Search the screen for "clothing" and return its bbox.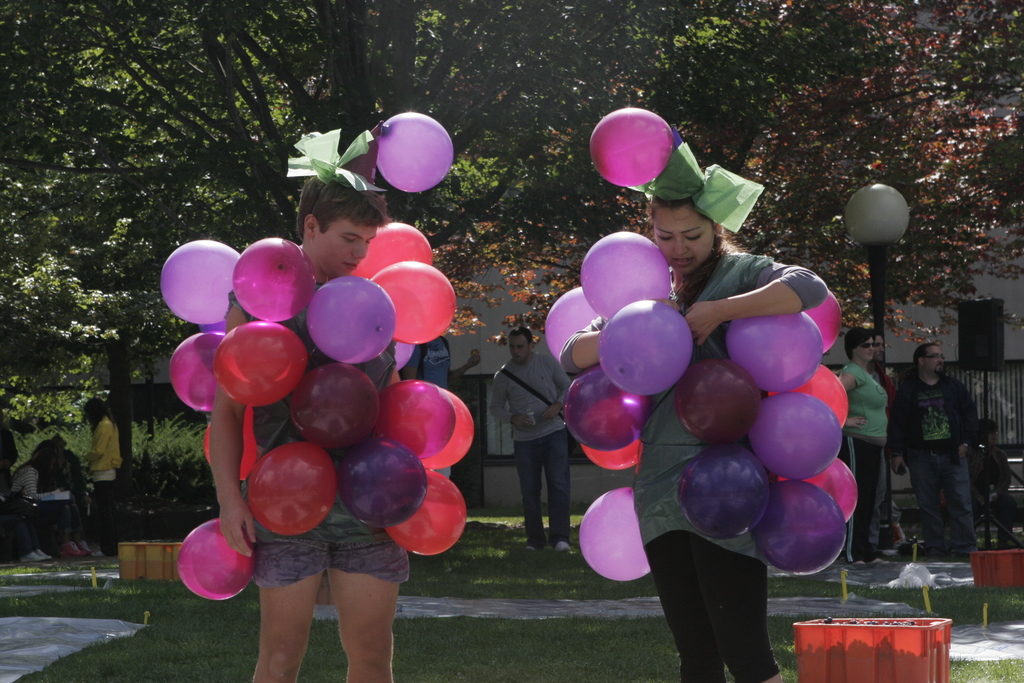
Found: 225, 279, 410, 584.
